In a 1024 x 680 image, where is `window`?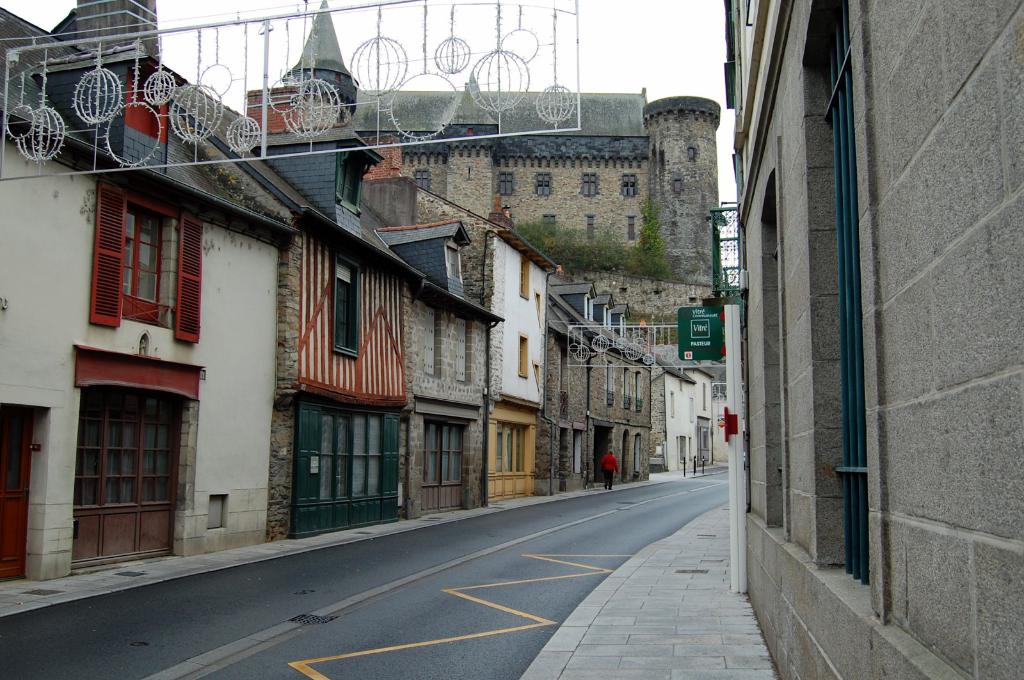
box=[521, 254, 526, 300].
